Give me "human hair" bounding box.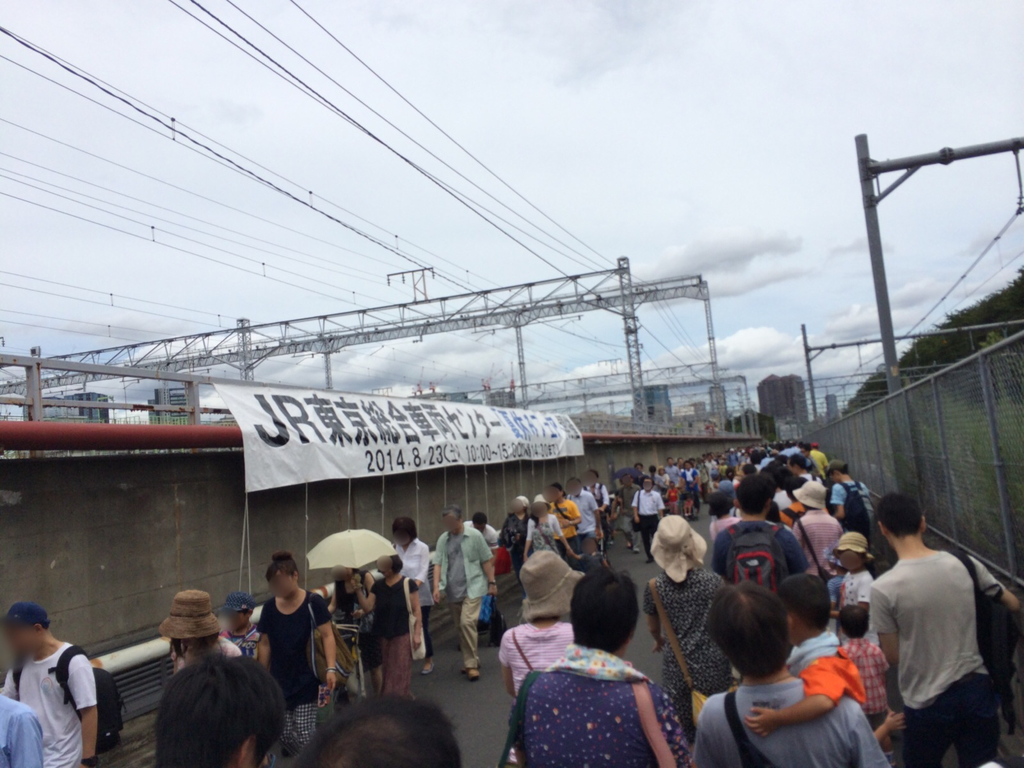
box=[881, 491, 922, 546].
